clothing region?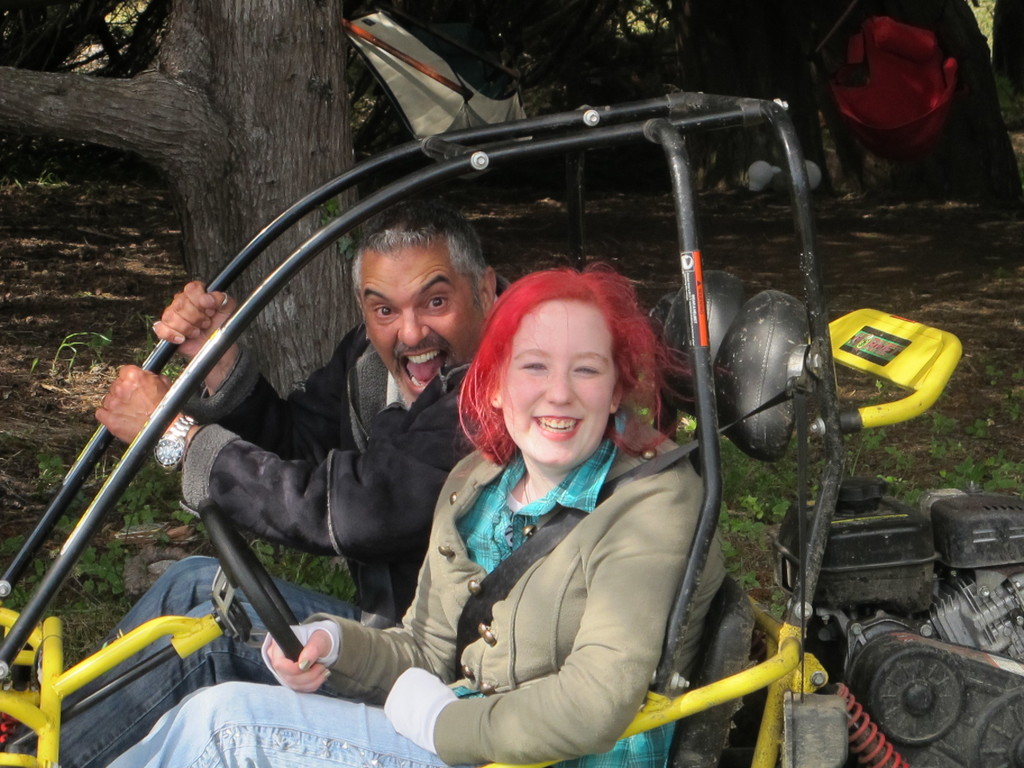
BBox(108, 403, 730, 767)
